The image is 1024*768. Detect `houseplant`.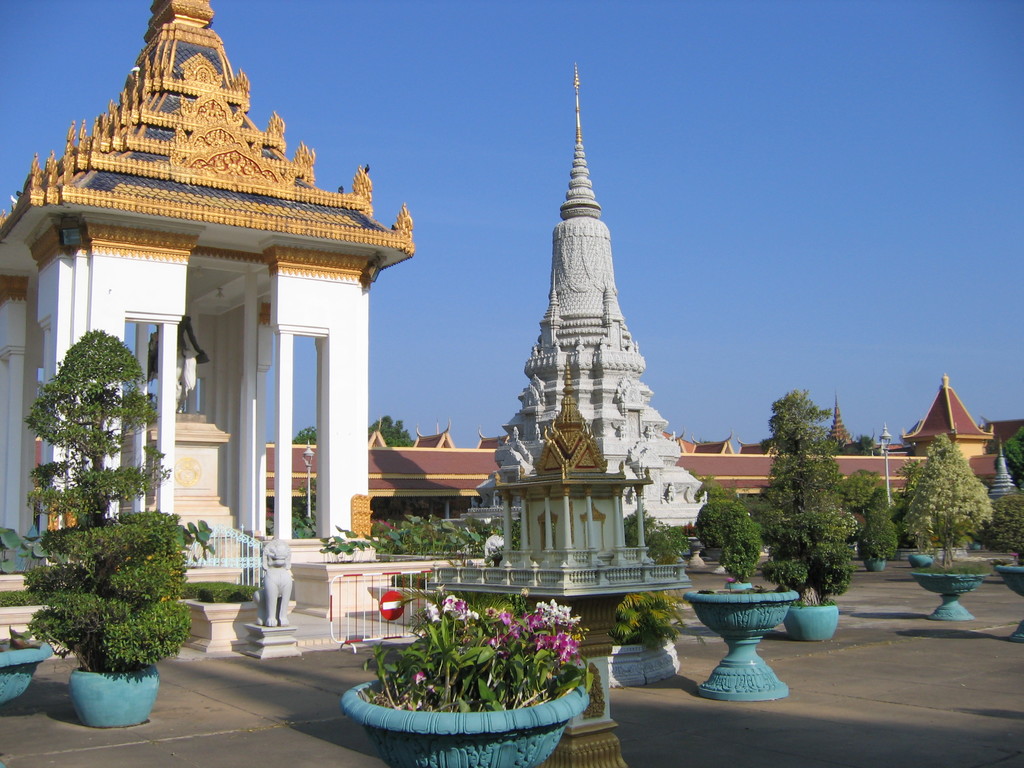
Detection: x1=340 y1=589 x2=596 y2=767.
